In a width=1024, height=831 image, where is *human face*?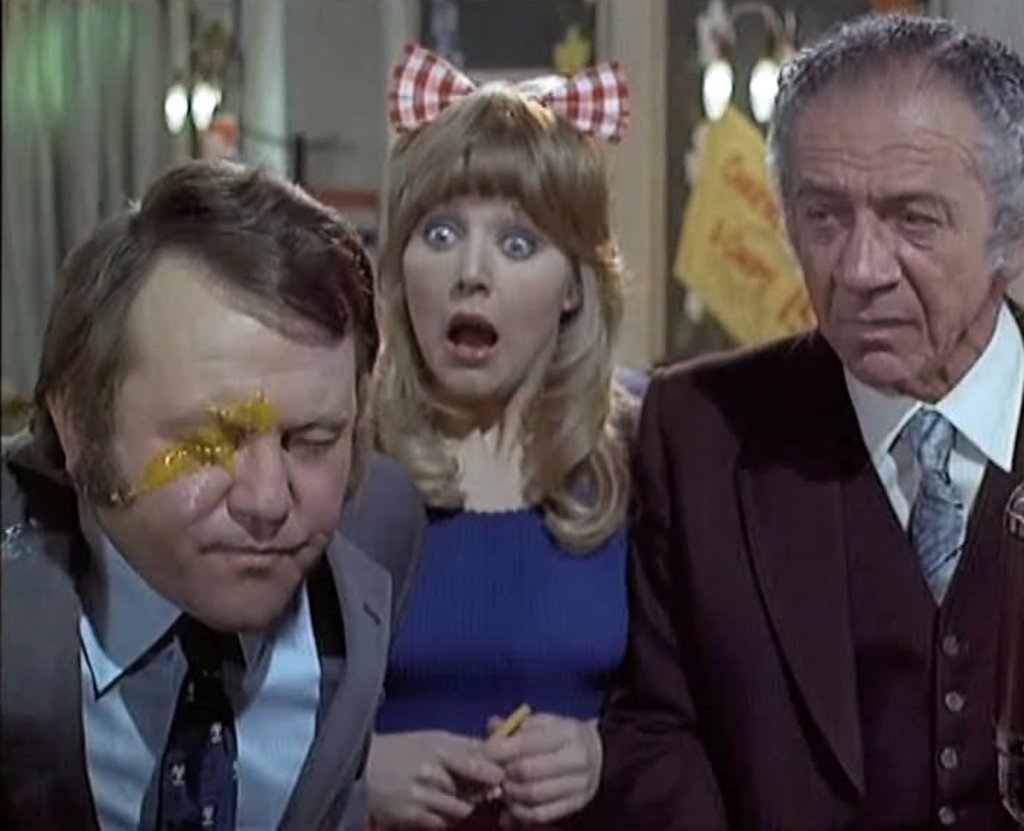
box=[117, 248, 354, 636].
